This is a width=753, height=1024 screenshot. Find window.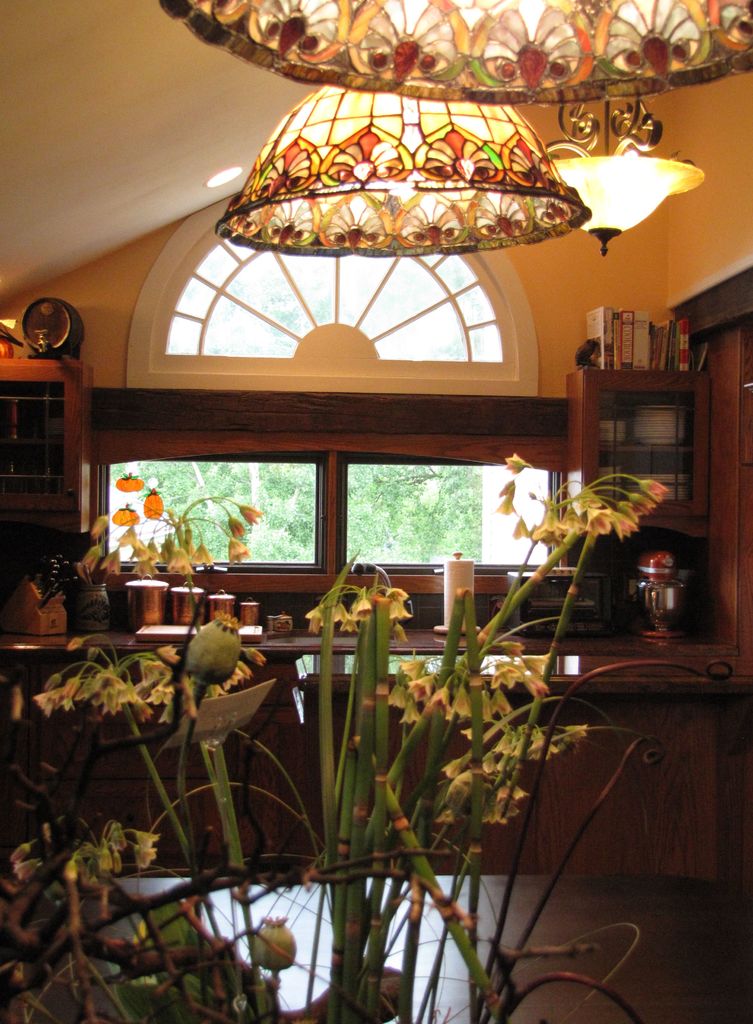
Bounding box: 115, 412, 593, 604.
